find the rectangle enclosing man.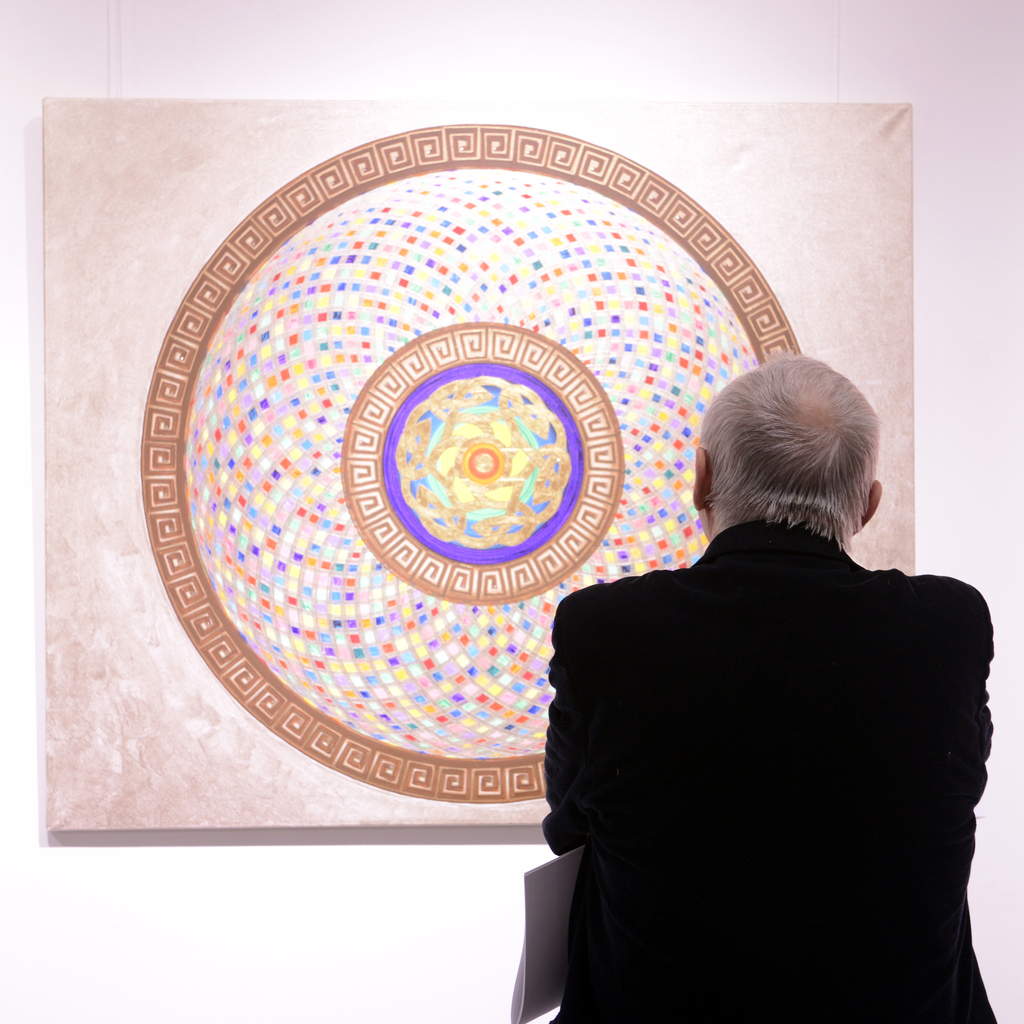
<region>515, 339, 1023, 1023</region>.
